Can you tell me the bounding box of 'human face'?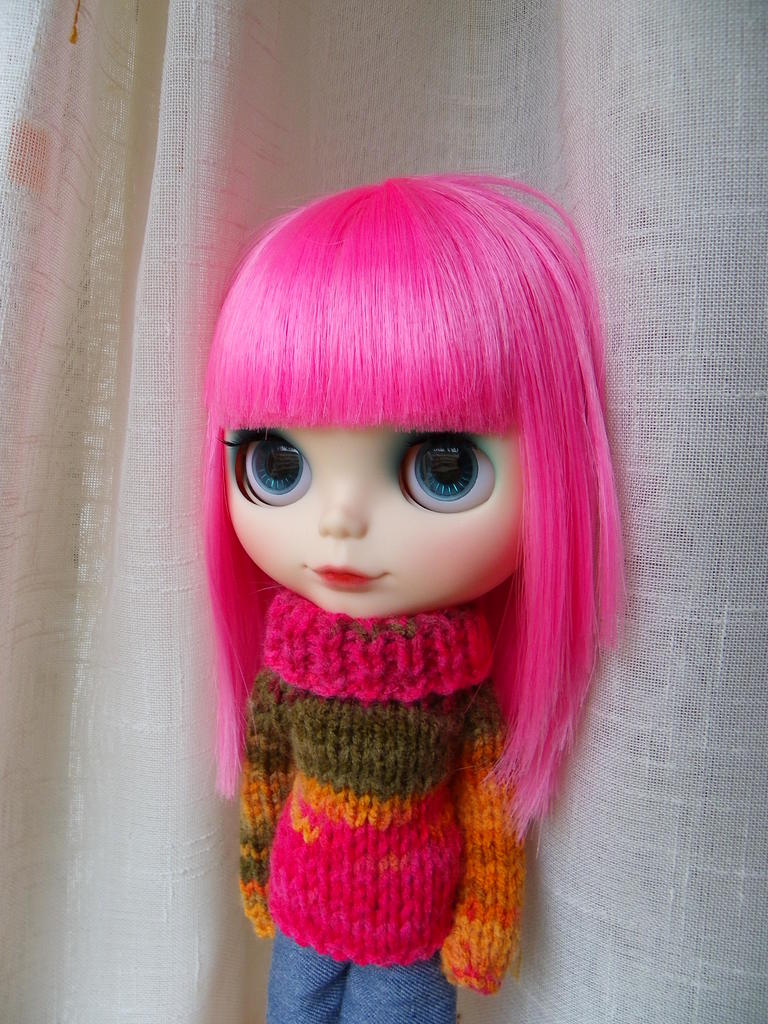
(221, 426, 521, 621).
